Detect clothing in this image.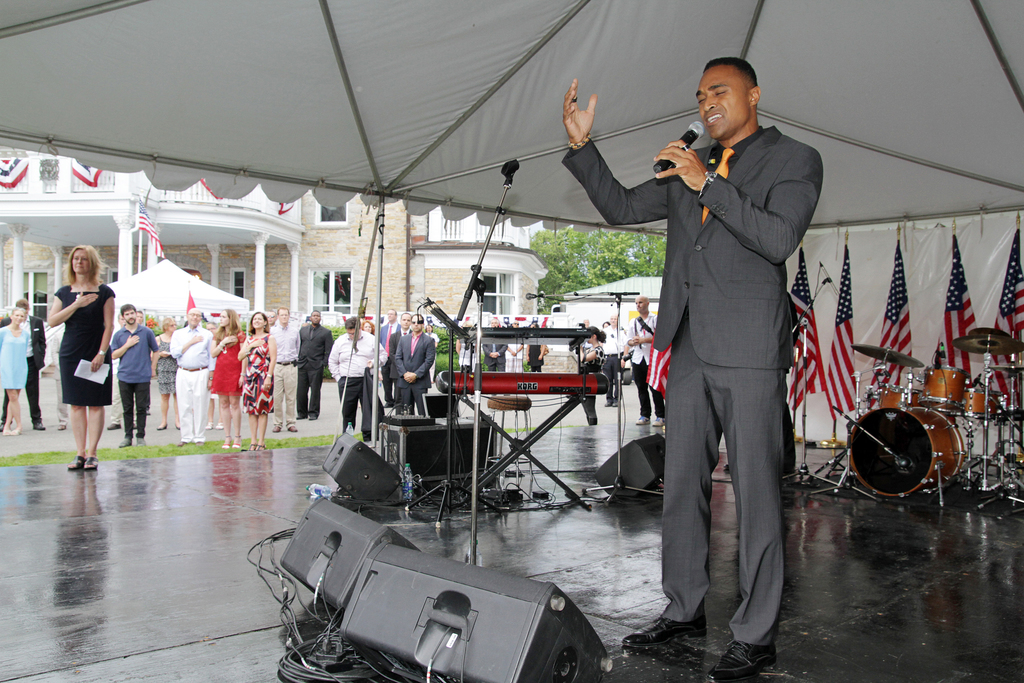
Detection: Rect(207, 325, 243, 397).
